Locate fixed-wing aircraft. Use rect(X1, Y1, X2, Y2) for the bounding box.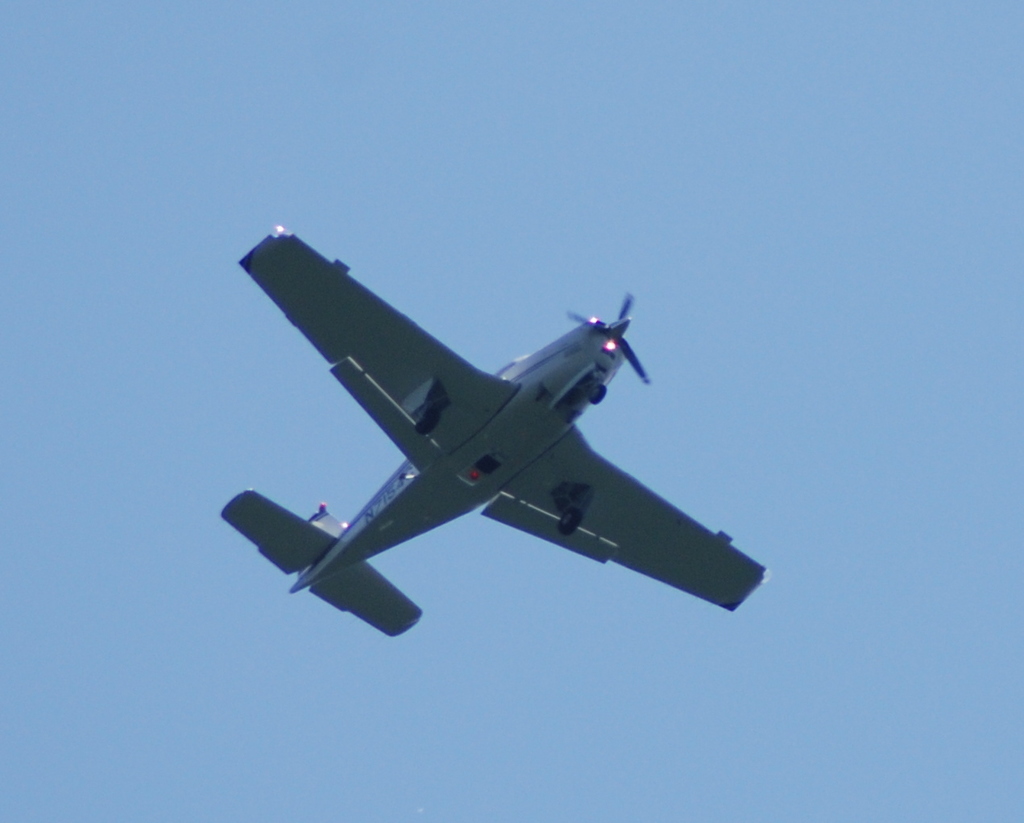
rect(216, 234, 773, 633).
